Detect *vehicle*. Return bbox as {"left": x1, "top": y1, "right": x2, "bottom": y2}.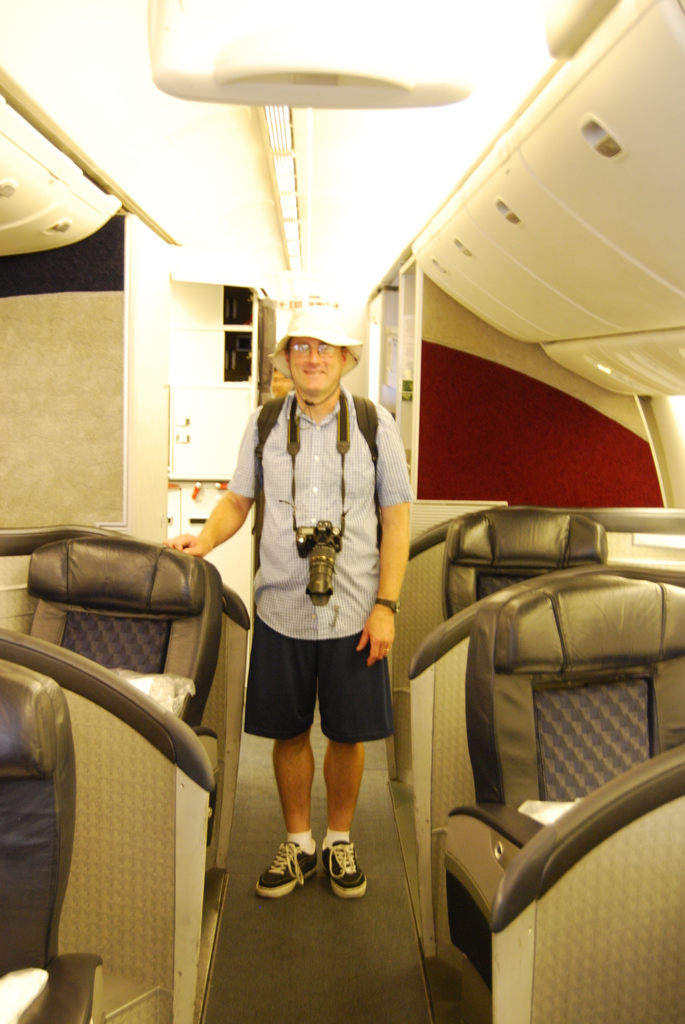
{"left": 84, "top": 0, "right": 684, "bottom": 1000}.
